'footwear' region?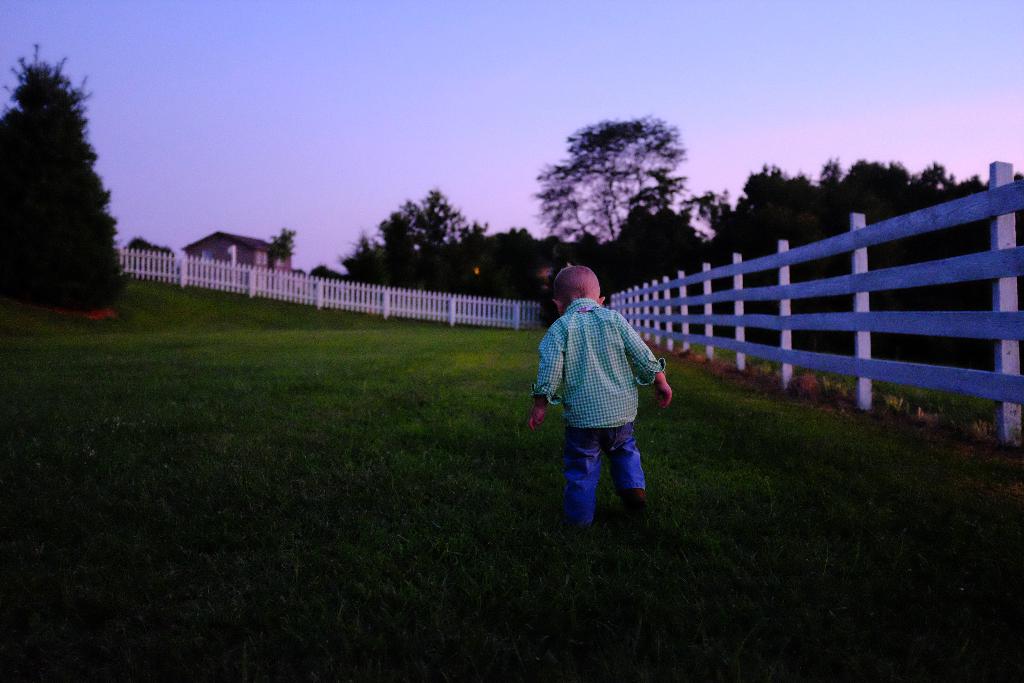
<region>622, 484, 648, 506</region>
